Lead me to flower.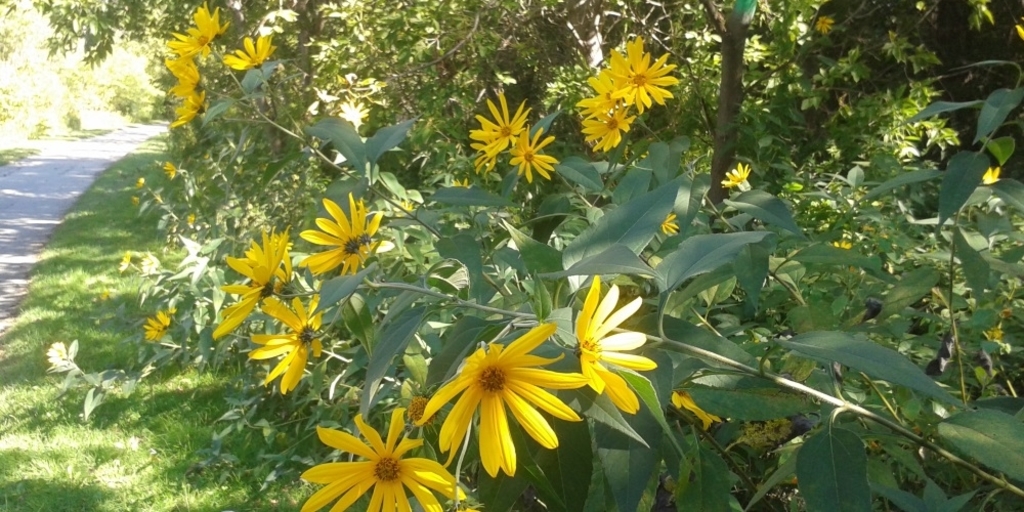
Lead to [296,195,388,269].
